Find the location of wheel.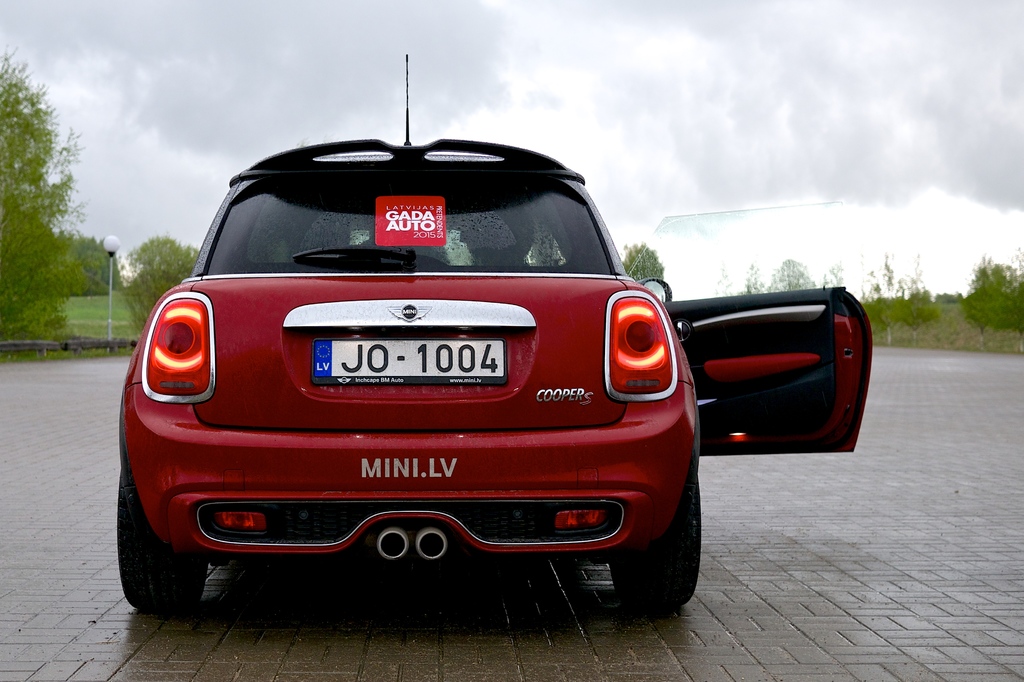
Location: (117, 473, 211, 608).
